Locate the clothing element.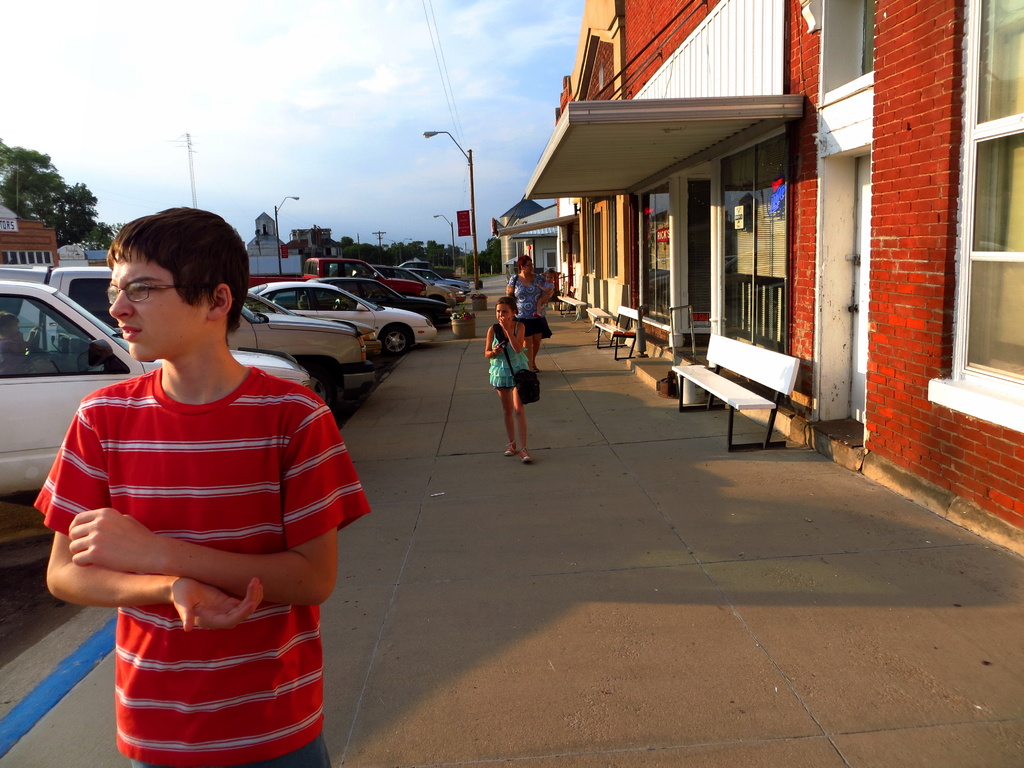
Element bbox: Rect(507, 273, 549, 340).
